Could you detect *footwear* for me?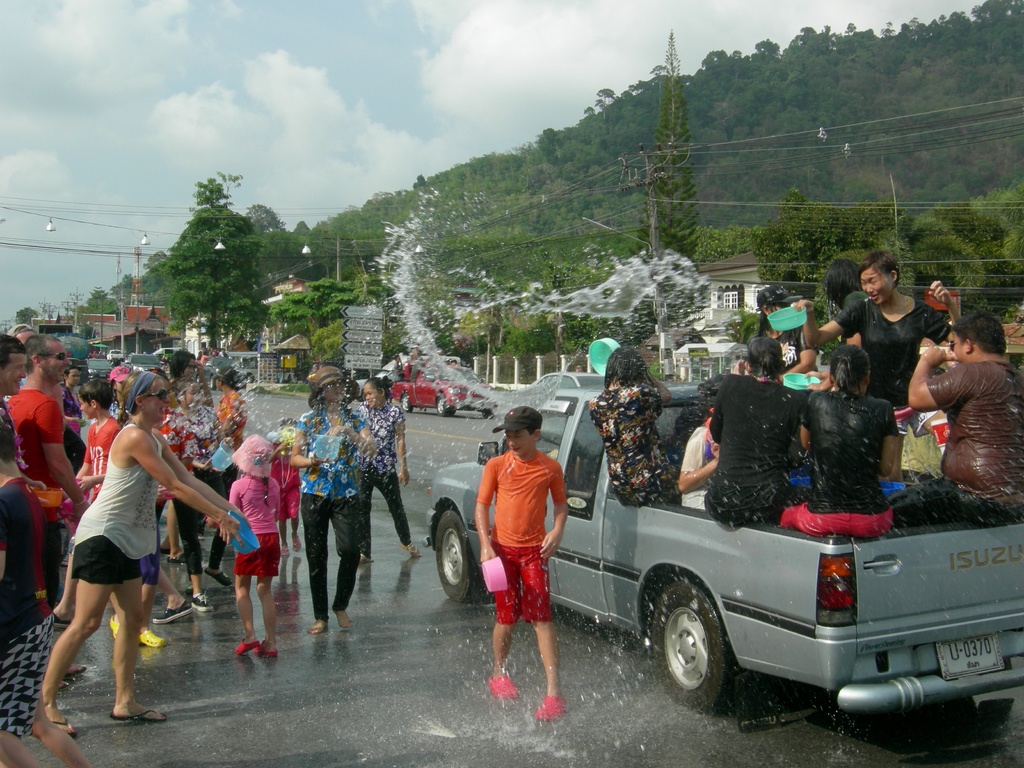
Detection result: box(534, 698, 563, 721).
